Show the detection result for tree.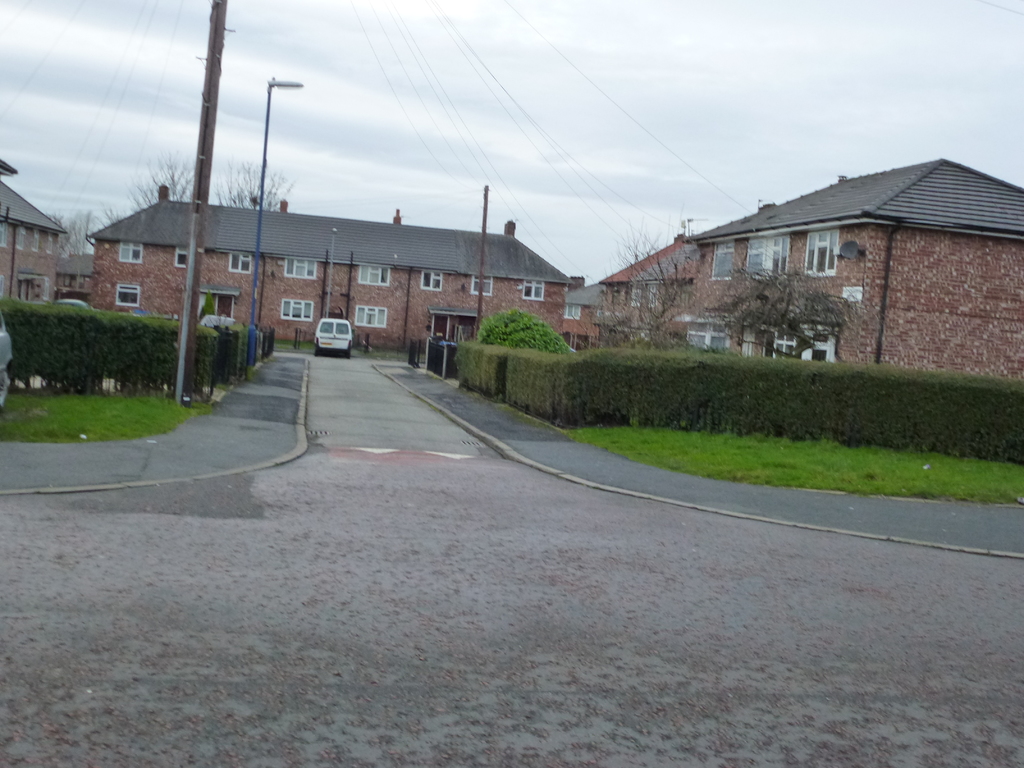
(x1=580, y1=217, x2=711, y2=343).
